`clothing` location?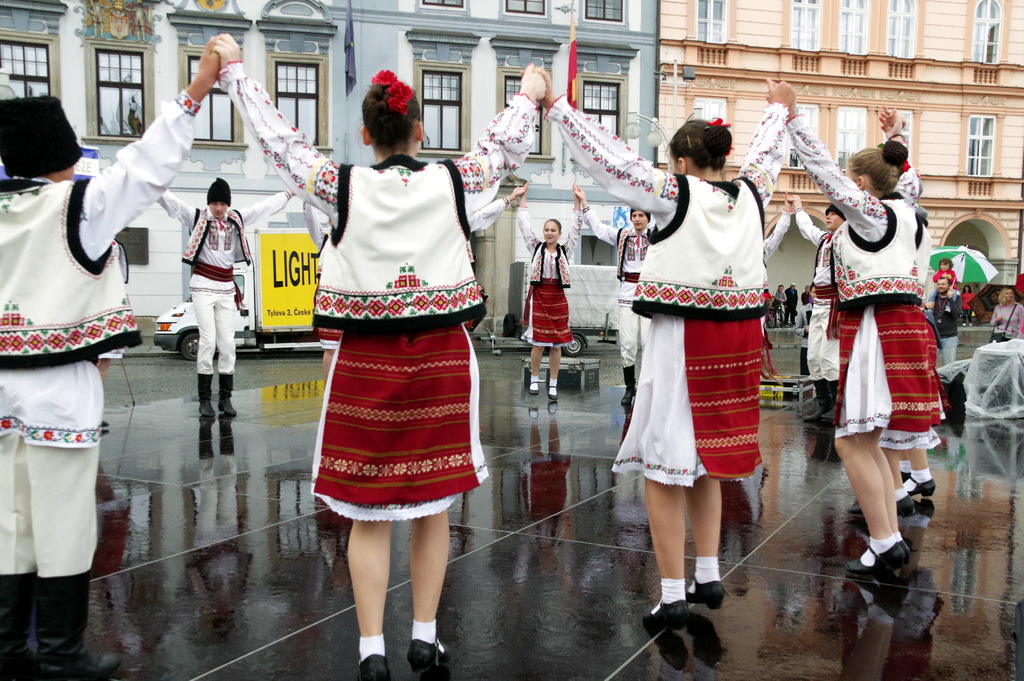
[141,183,281,455]
